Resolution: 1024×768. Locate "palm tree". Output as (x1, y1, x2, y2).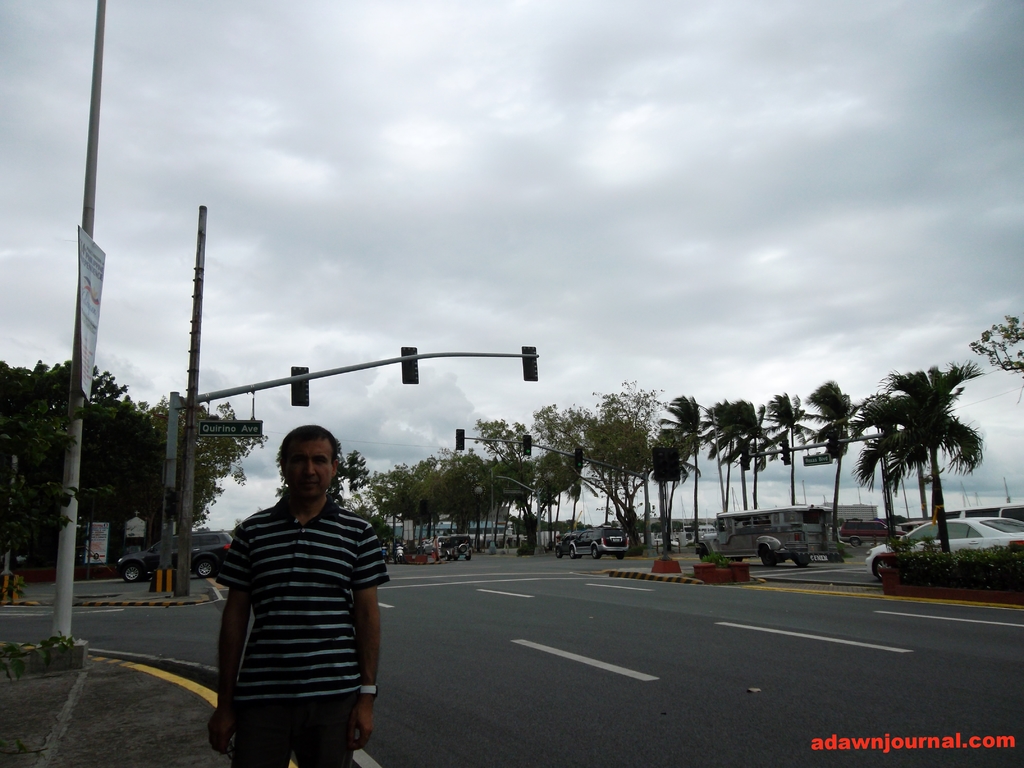
(650, 415, 694, 554).
